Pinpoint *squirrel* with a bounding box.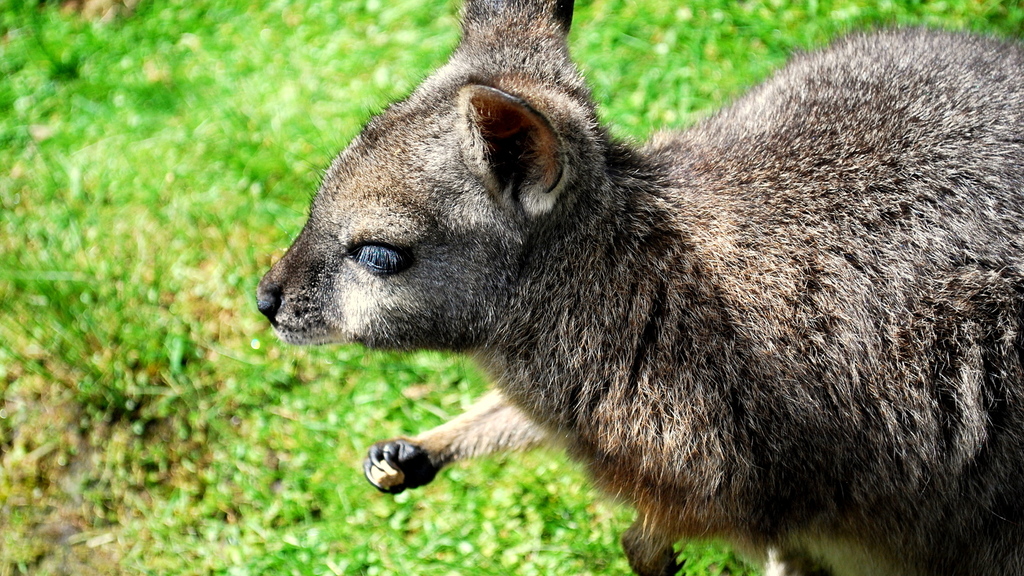
254, 0, 1023, 575.
